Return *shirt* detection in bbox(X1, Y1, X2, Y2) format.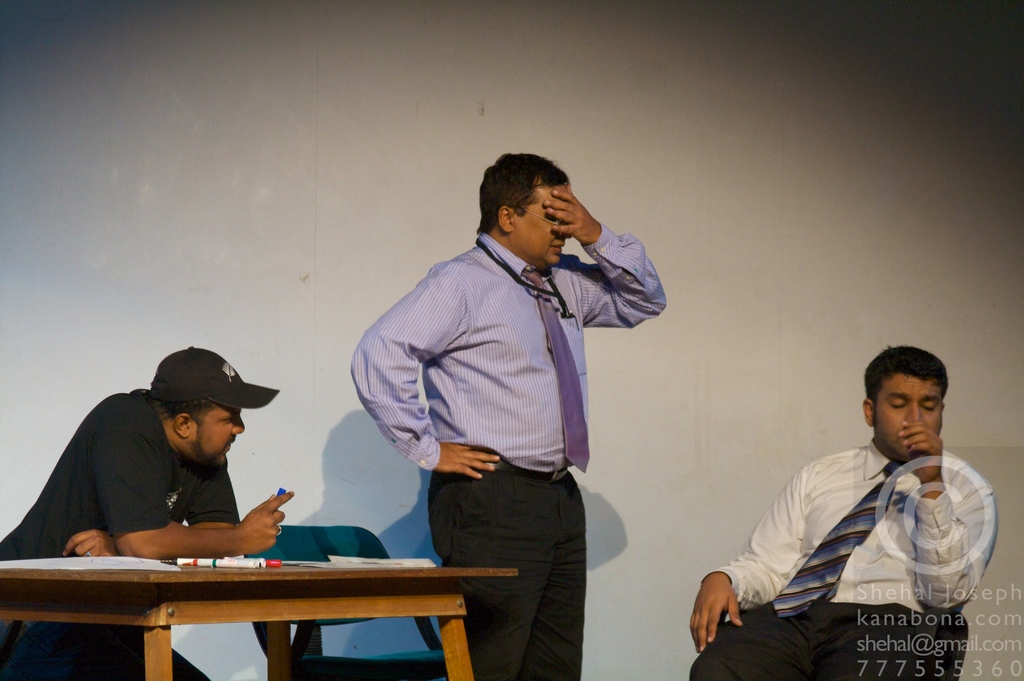
bbox(700, 431, 977, 617).
